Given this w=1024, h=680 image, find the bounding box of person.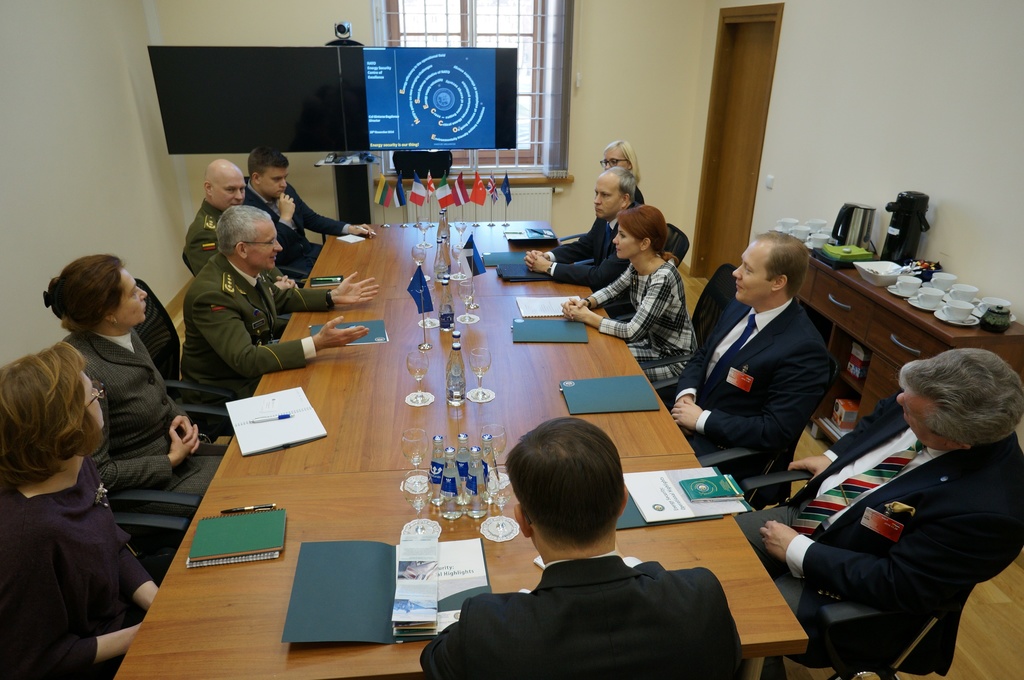
(422,411,749,679).
